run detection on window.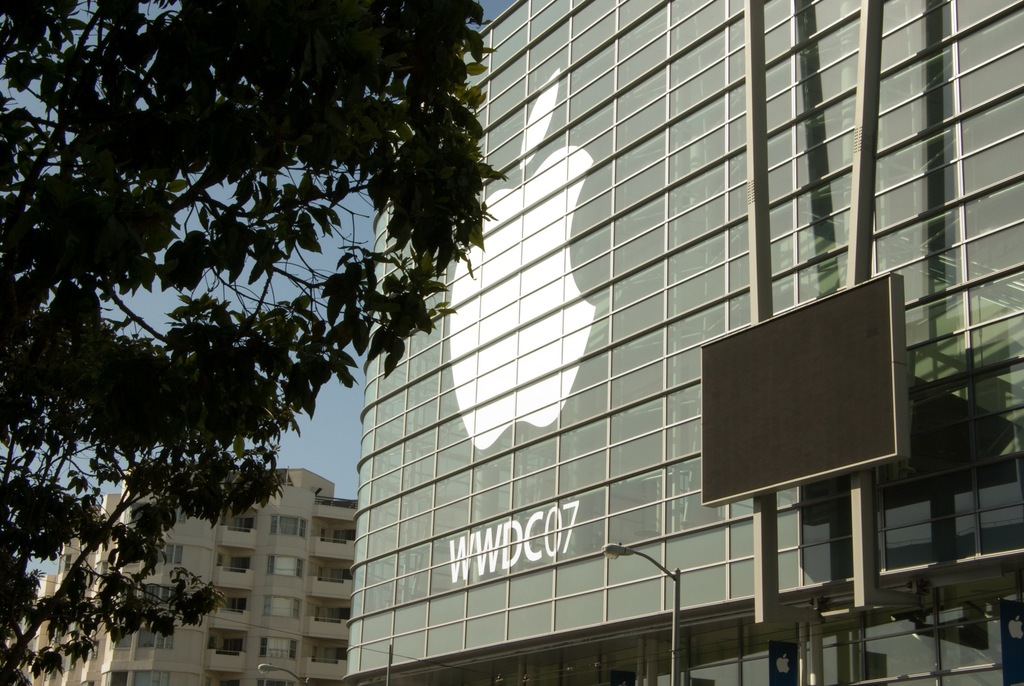
Result: 146, 590, 179, 610.
